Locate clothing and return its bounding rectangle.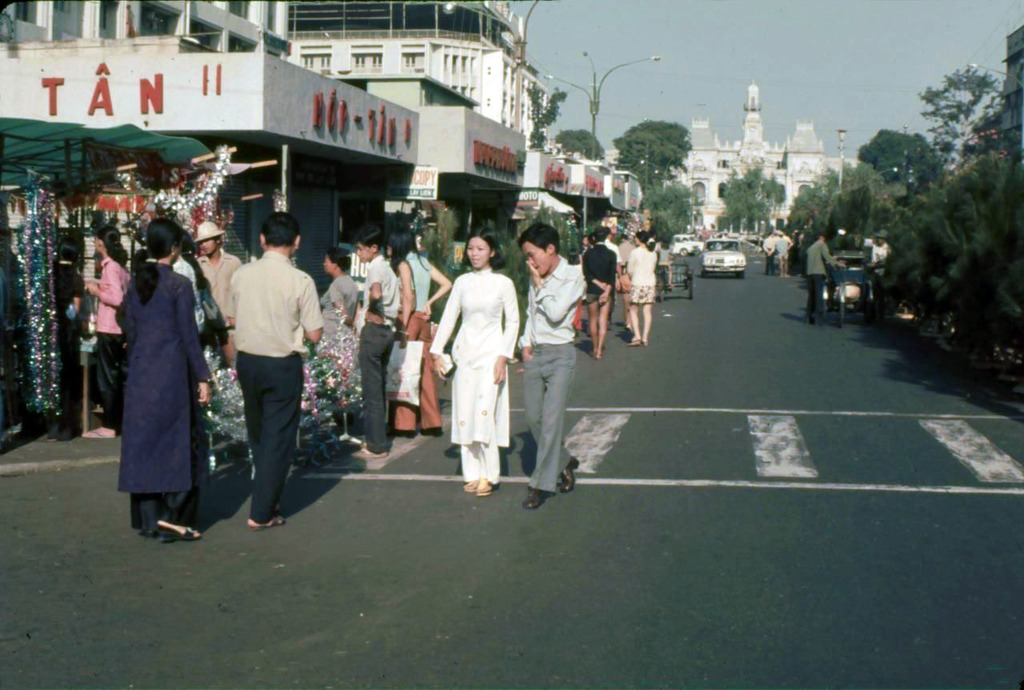
578 239 617 297.
